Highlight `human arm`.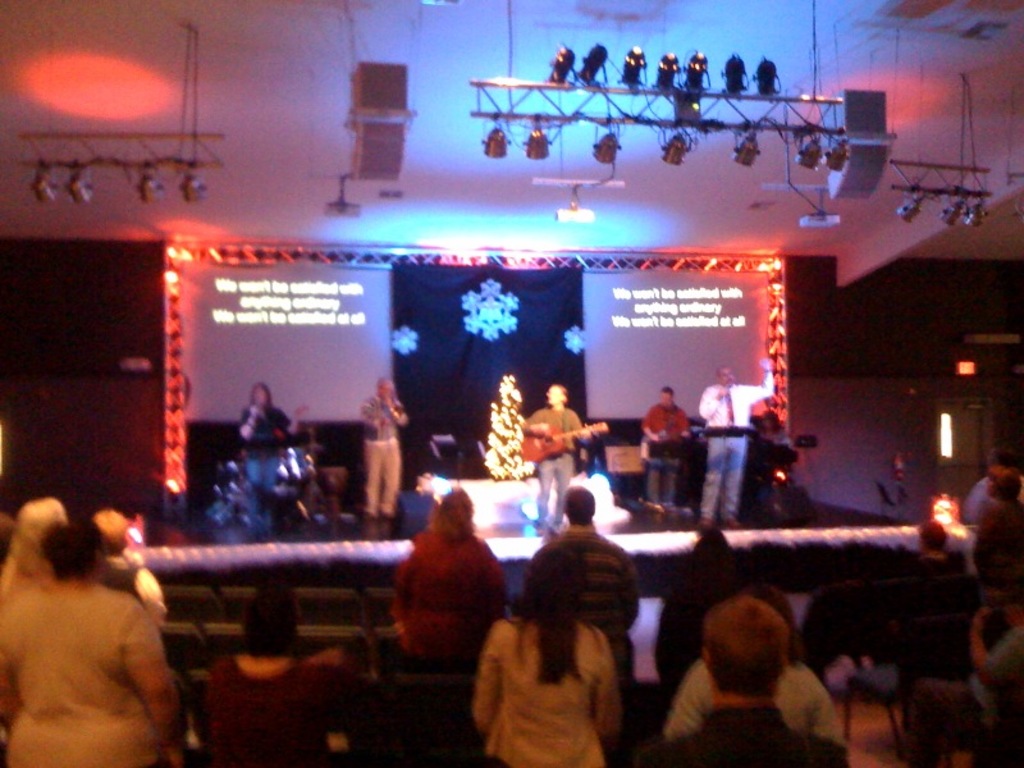
Highlighted region: l=678, t=401, r=691, b=444.
